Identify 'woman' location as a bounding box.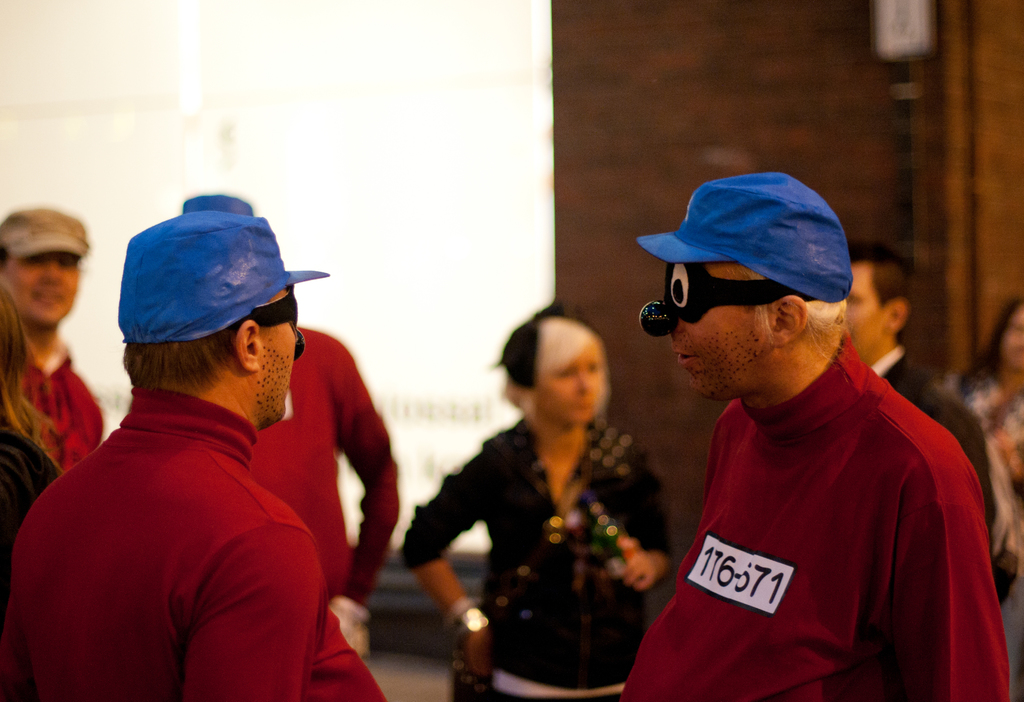
0 273 66 618.
